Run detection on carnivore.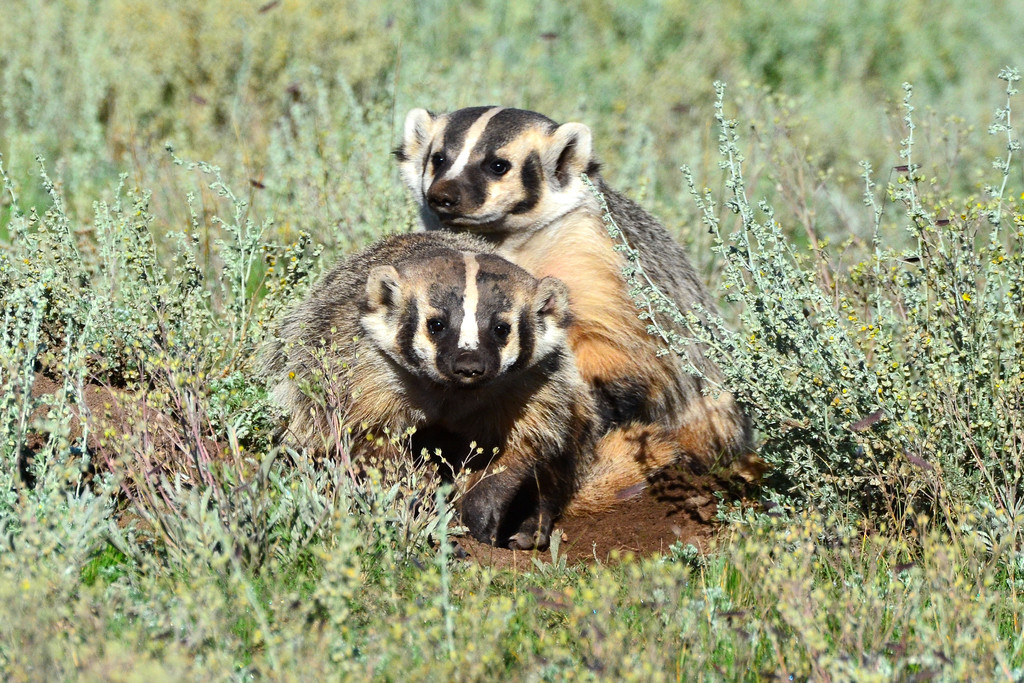
Result: crop(426, 120, 741, 544).
